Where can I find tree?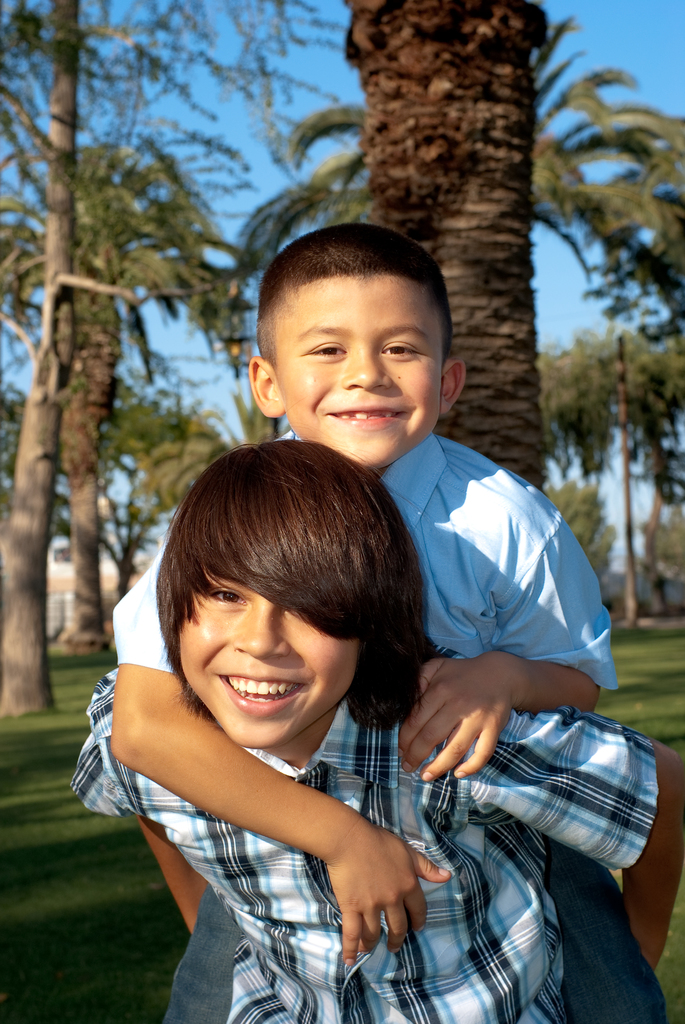
You can find it at 232/15/636/280.
